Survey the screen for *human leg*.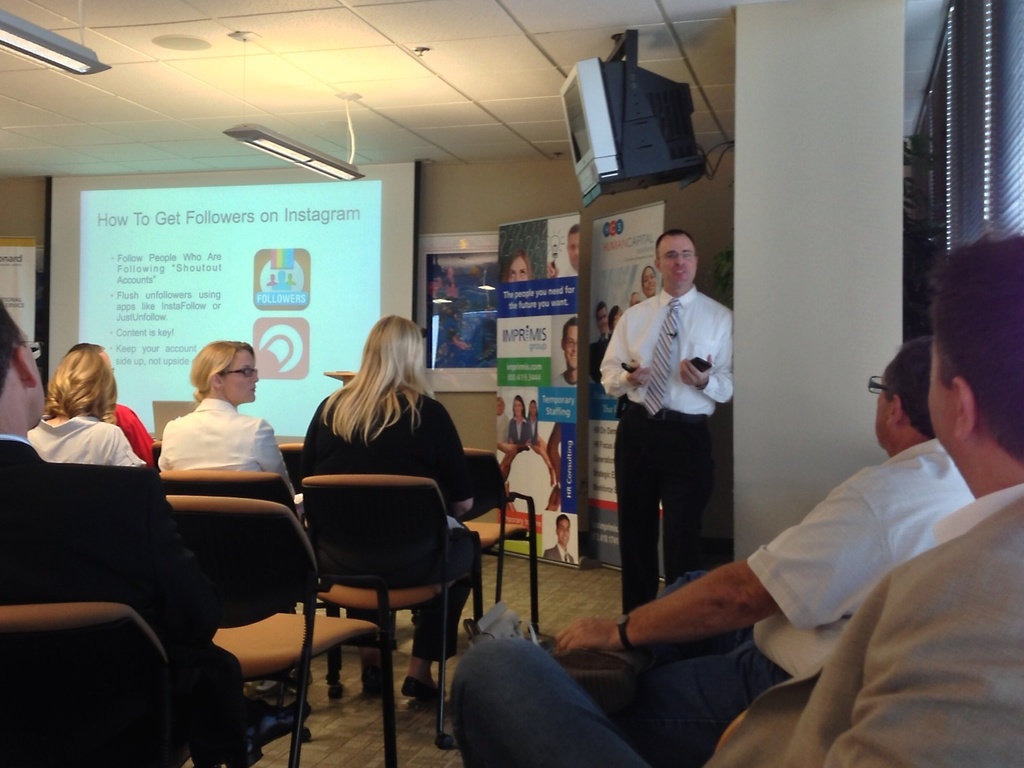
Survey found: box(660, 410, 717, 586).
